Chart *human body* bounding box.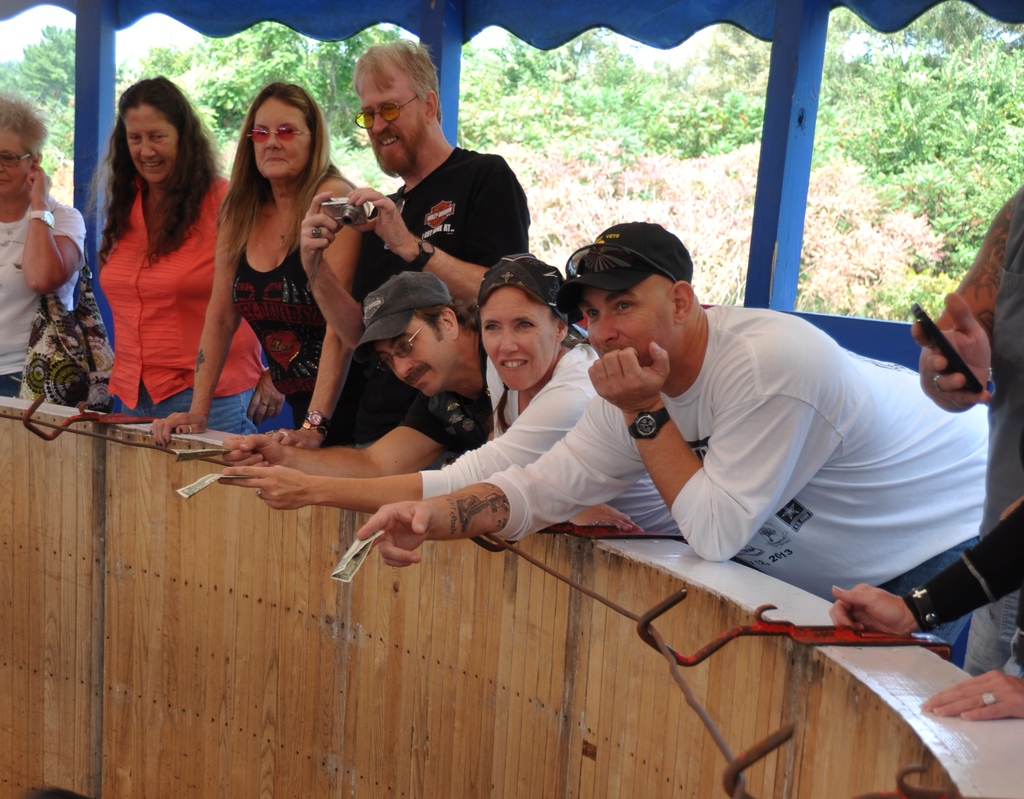
Charted: rect(355, 217, 1005, 662).
